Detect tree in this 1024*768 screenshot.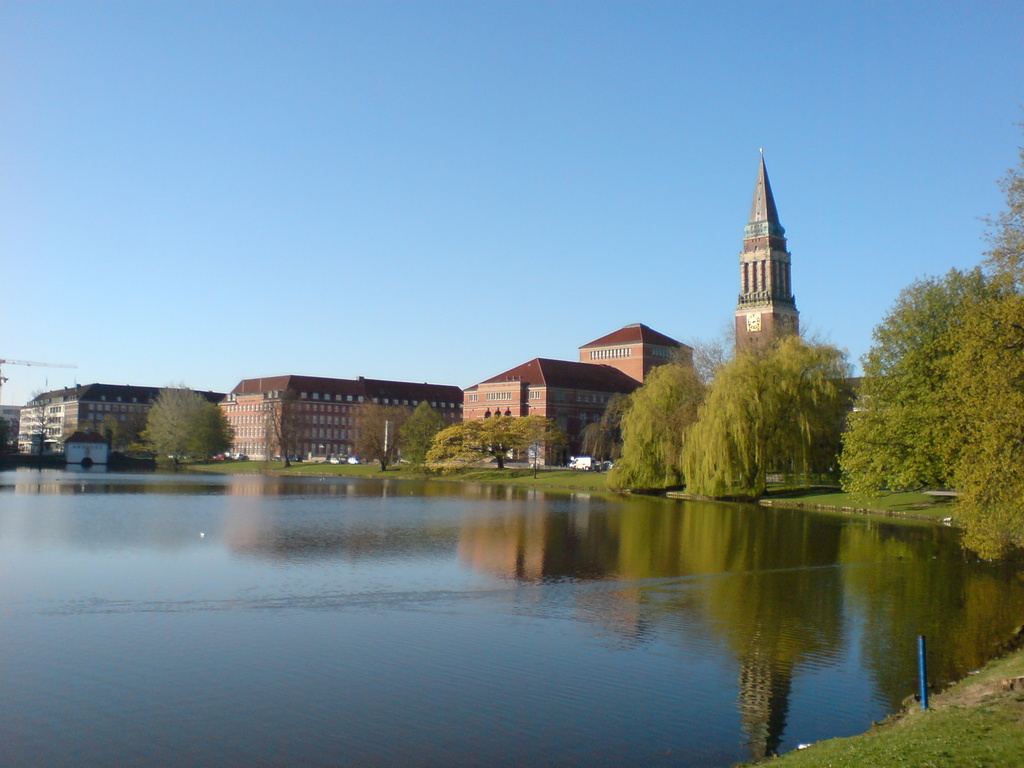
Detection: 95, 417, 116, 436.
